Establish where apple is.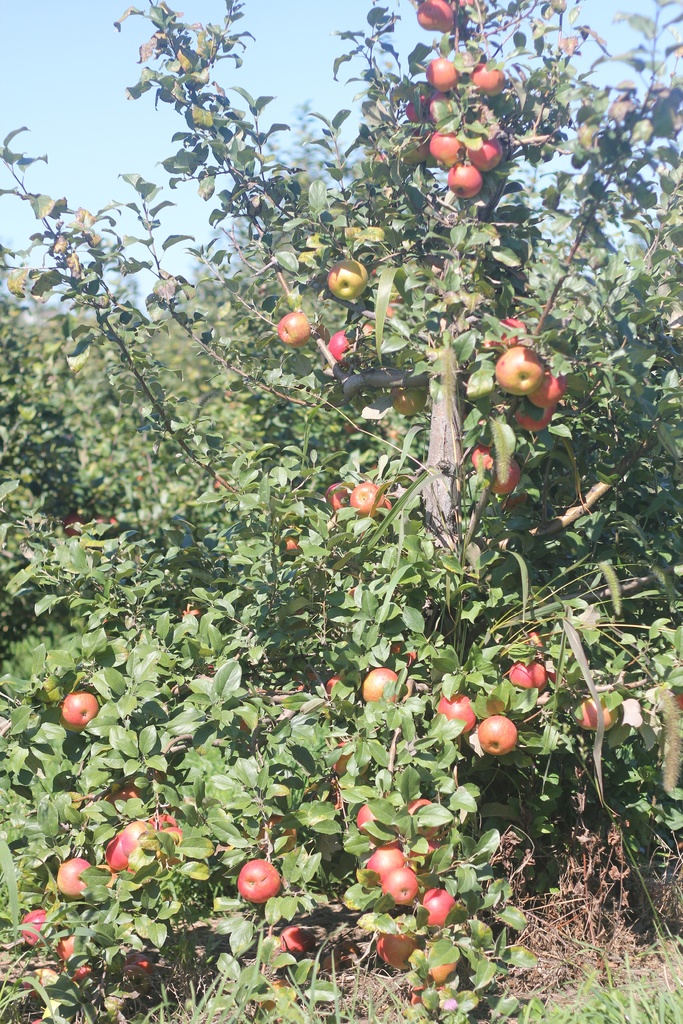
Established at pyautogui.locateOnScreen(349, 483, 380, 516).
